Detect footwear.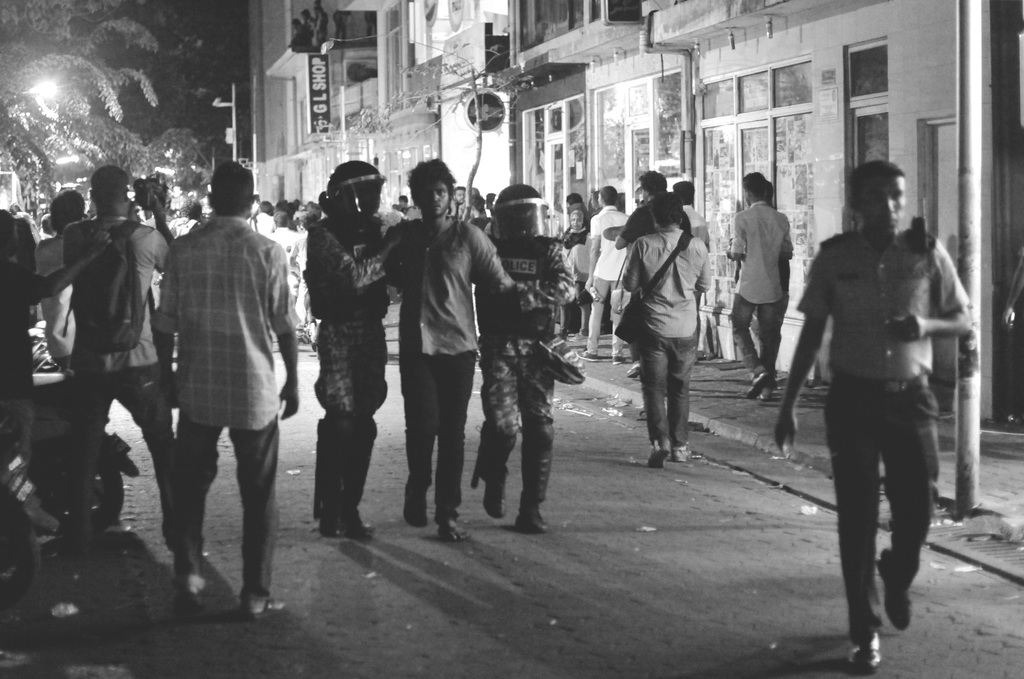
Detected at l=878, t=552, r=911, b=630.
